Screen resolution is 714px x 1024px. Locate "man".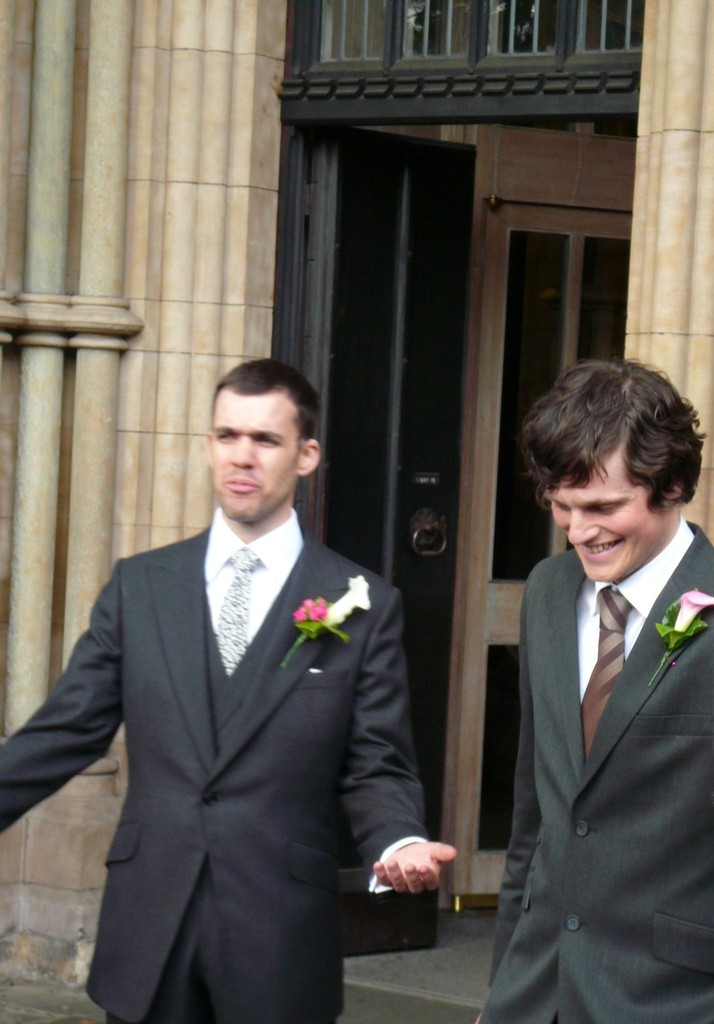
29,327,439,1000.
